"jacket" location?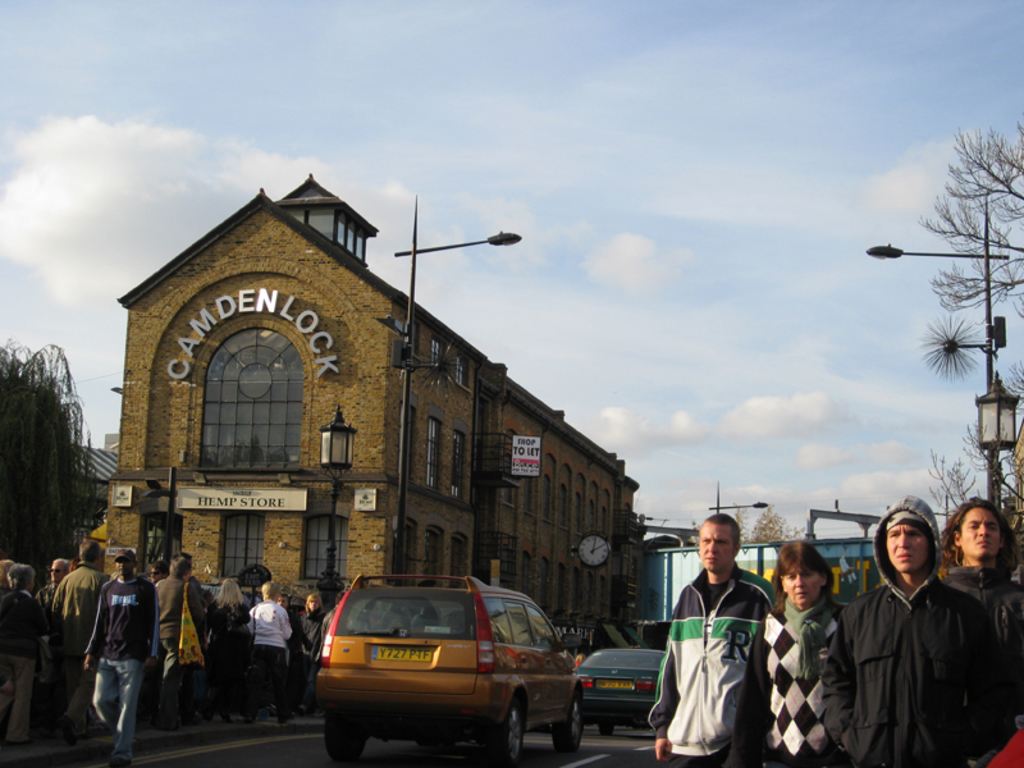
<box>246,599,296,650</box>
